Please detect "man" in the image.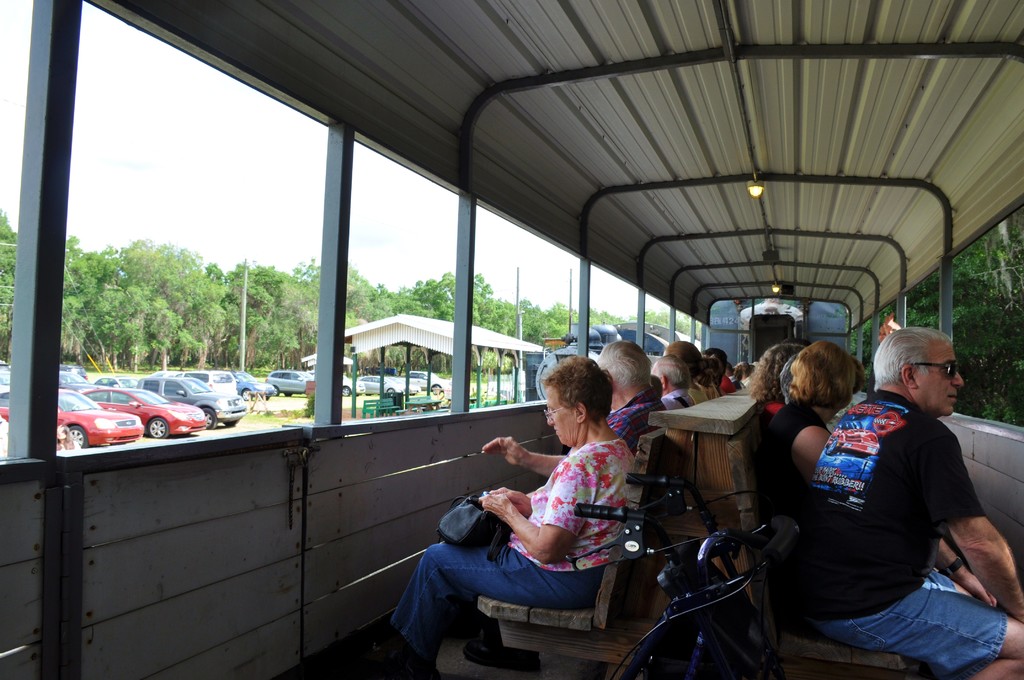
<box>645,357,695,405</box>.
